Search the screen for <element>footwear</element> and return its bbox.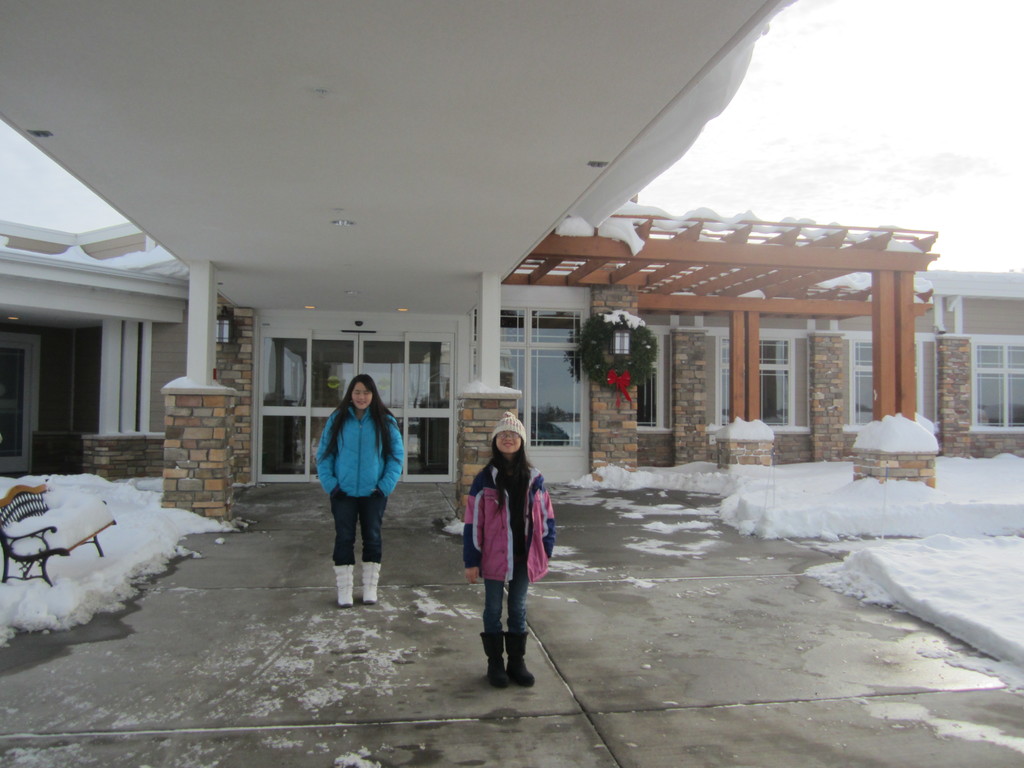
Found: select_region(360, 559, 388, 605).
